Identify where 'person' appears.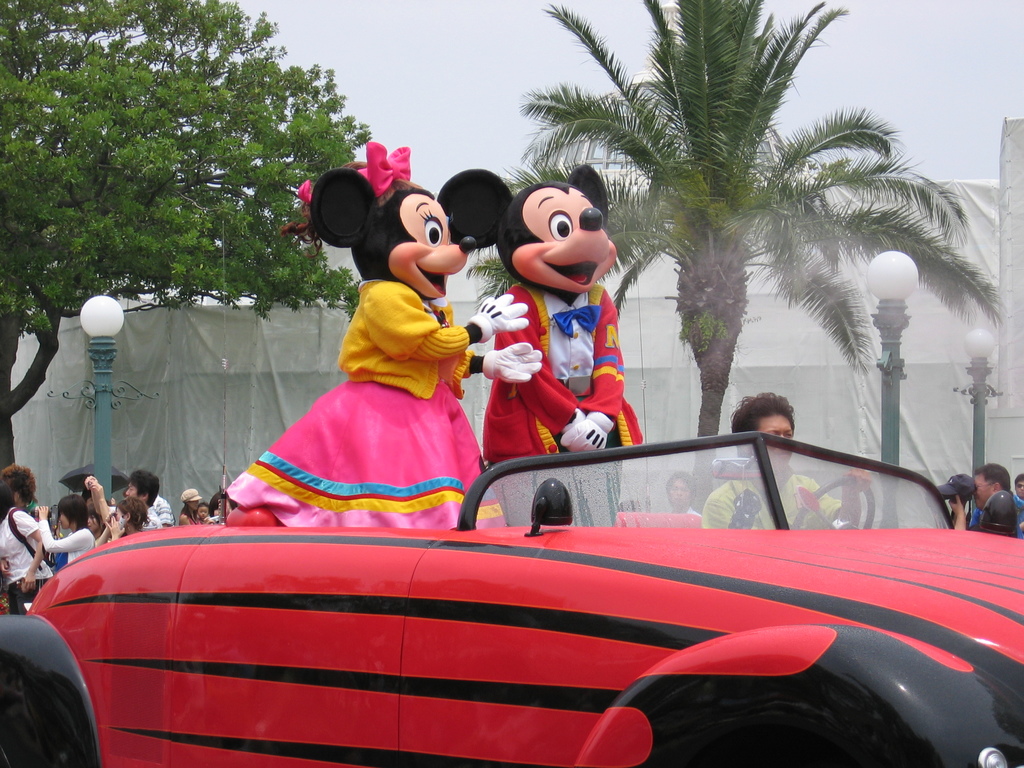
Appears at bbox=(948, 461, 1023, 531).
